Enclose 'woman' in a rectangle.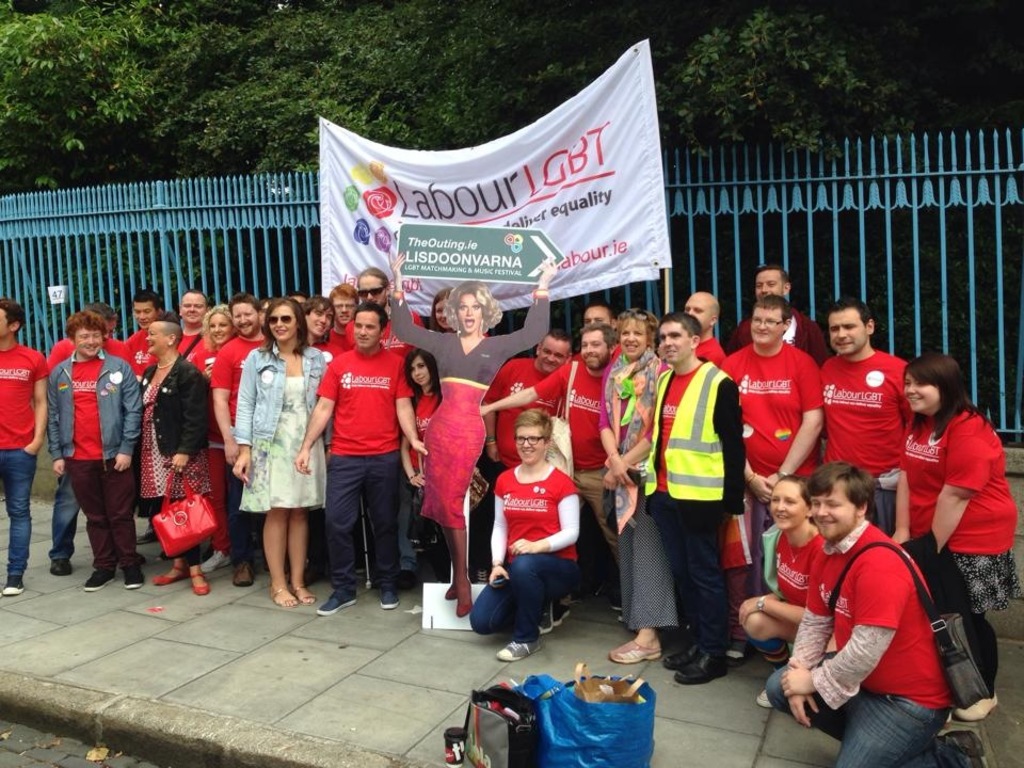
locate(139, 309, 212, 594).
